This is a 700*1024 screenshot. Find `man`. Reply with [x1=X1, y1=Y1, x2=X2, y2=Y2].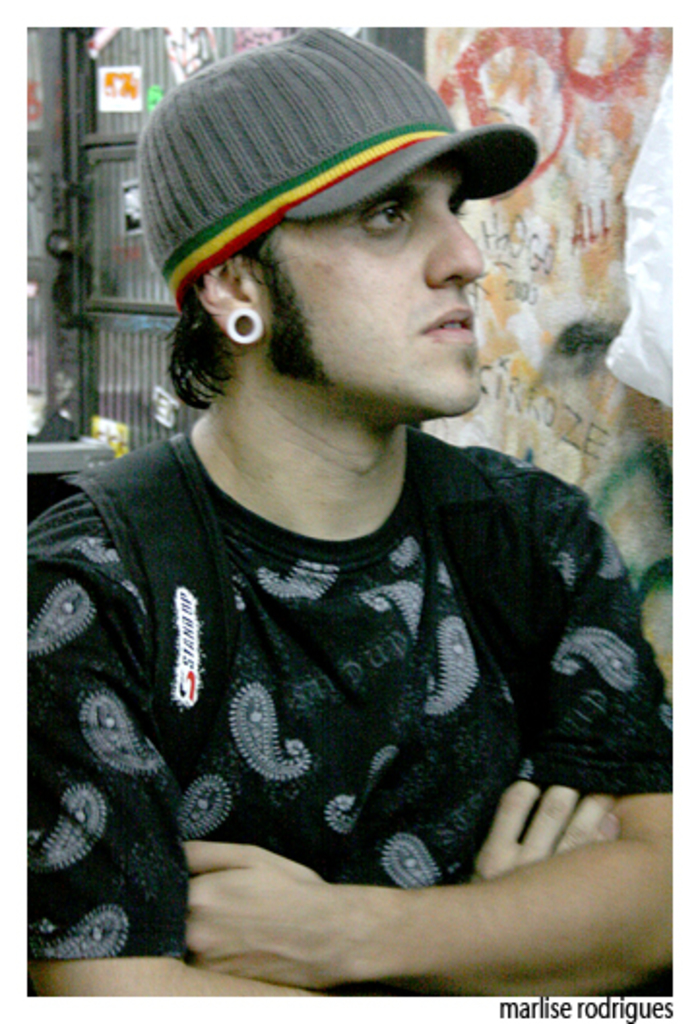
[x1=58, y1=0, x2=632, y2=985].
